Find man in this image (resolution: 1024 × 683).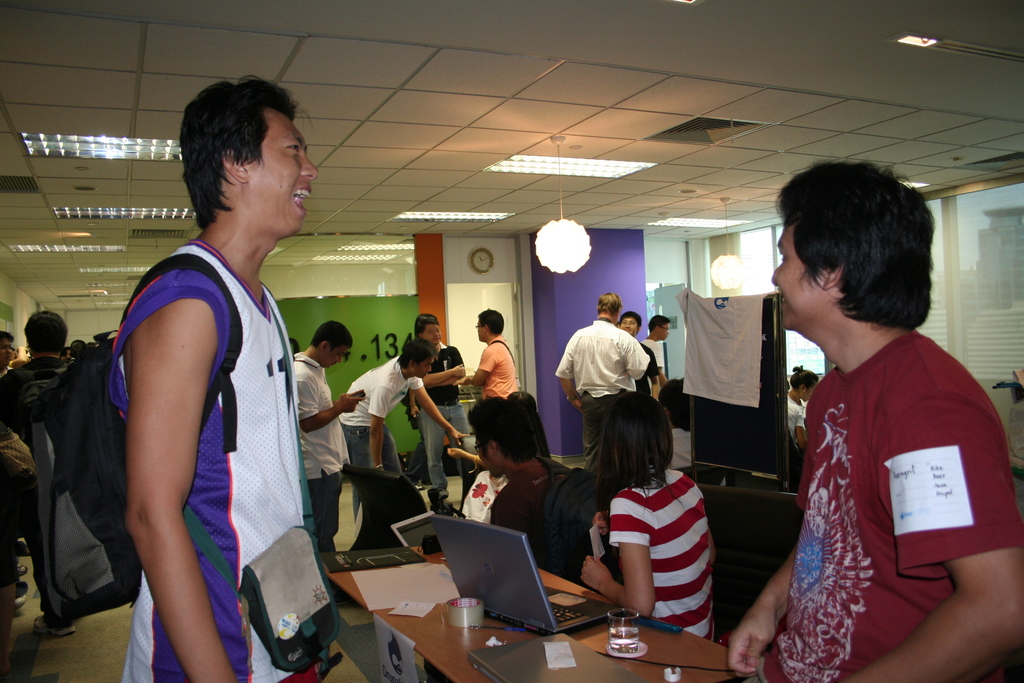
detection(293, 318, 371, 571).
